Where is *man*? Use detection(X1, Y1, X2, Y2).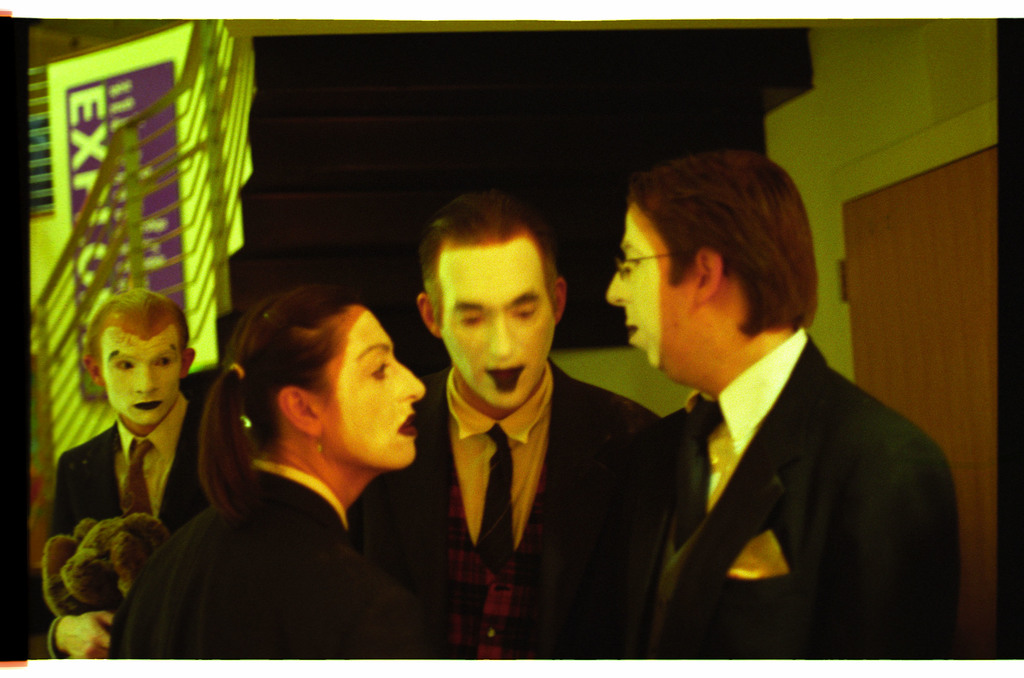
detection(350, 190, 677, 677).
